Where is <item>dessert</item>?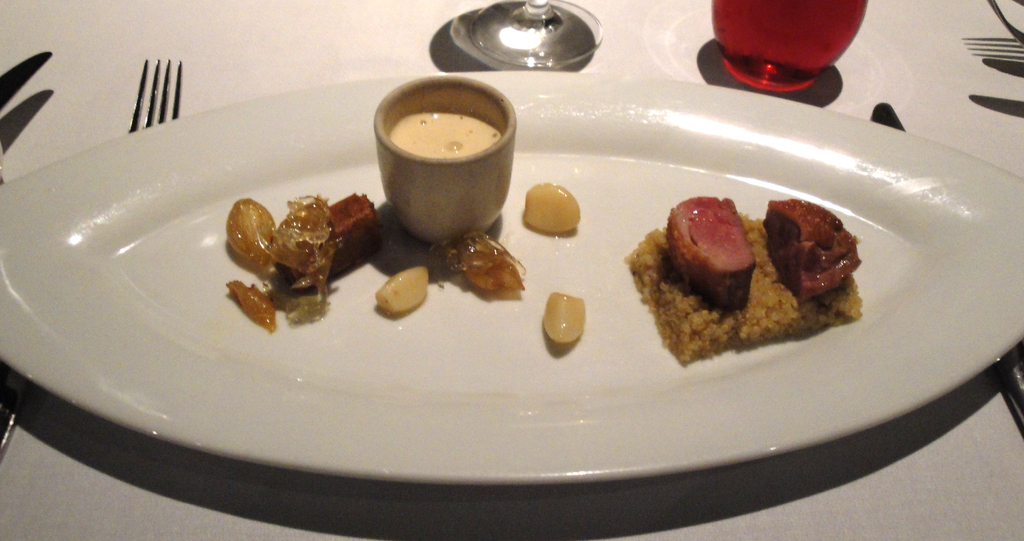
<bbox>641, 193, 813, 360</bbox>.
